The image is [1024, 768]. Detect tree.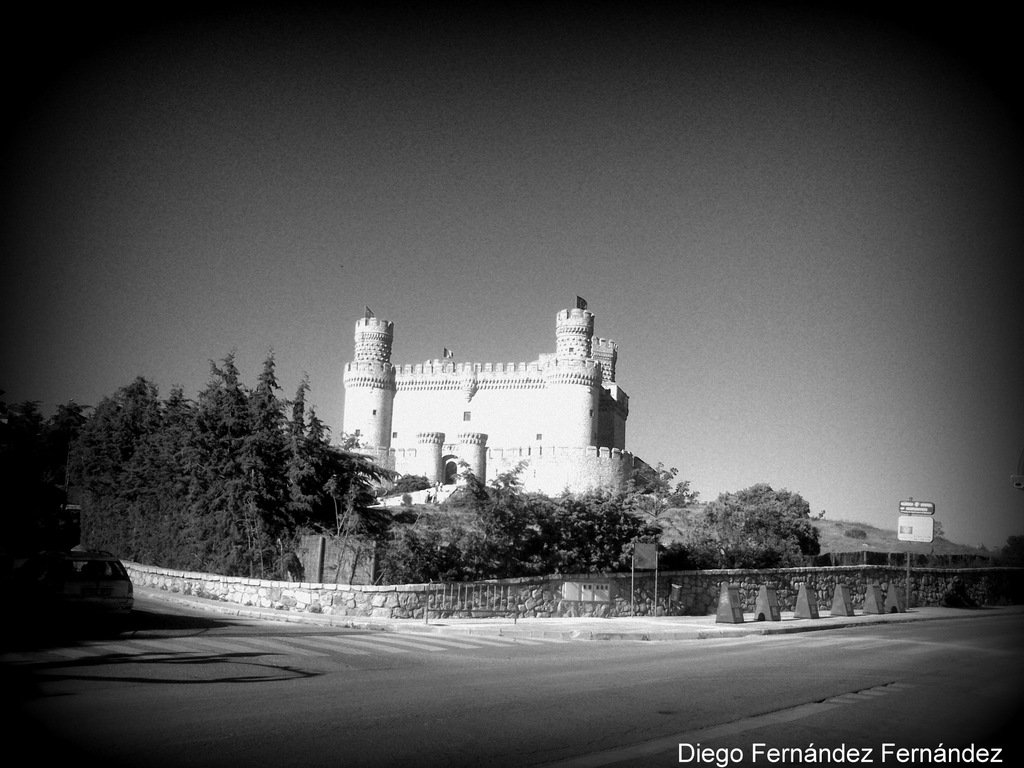
Detection: Rect(195, 401, 248, 586).
